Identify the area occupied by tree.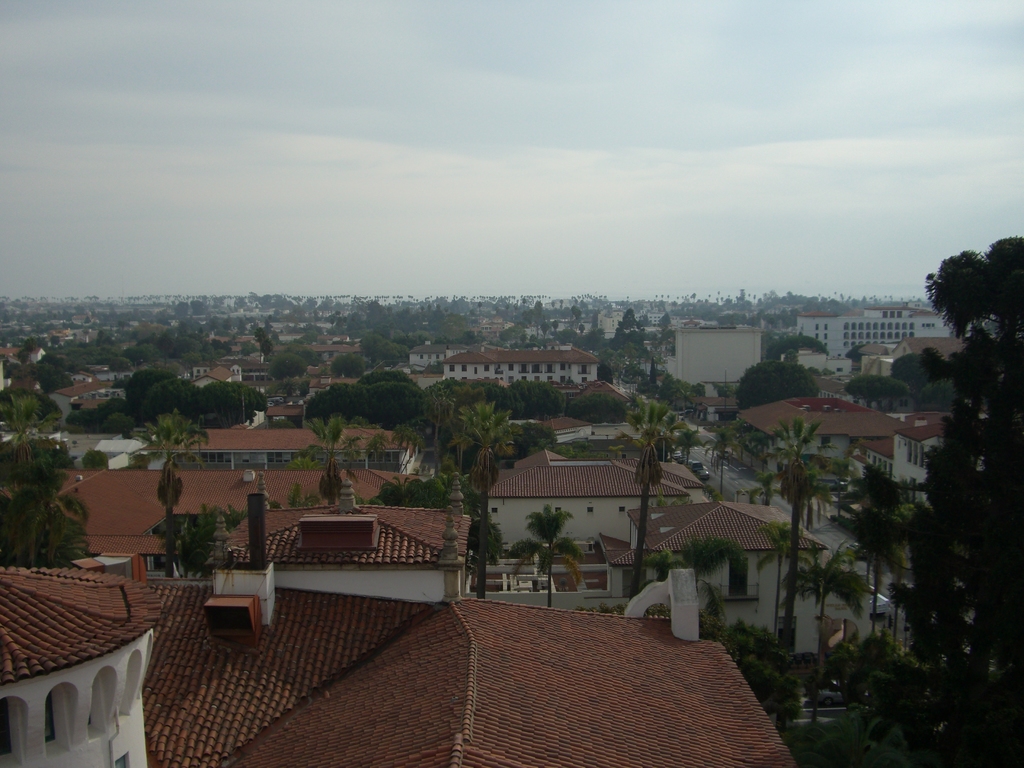
Area: {"left": 839, "top": 376, "right": 892, "bottom": 413}.
